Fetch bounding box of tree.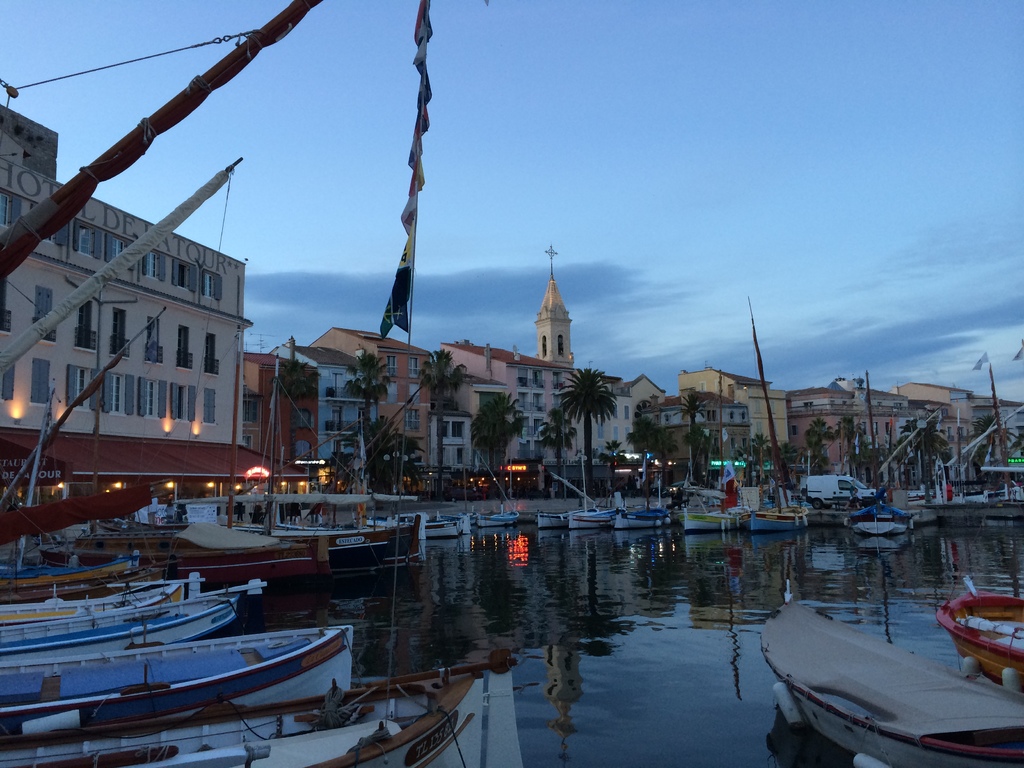
Bbox: 625 414 677 470.
